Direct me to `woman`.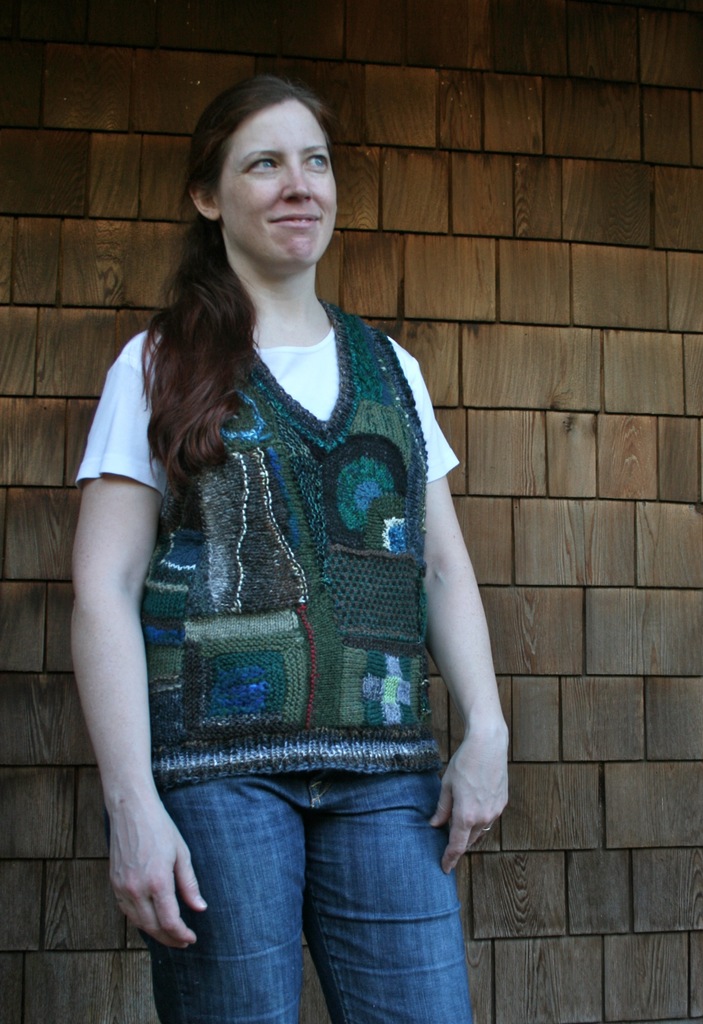
Direction: (x1=59, y1=67, x2=528, y2=970).
